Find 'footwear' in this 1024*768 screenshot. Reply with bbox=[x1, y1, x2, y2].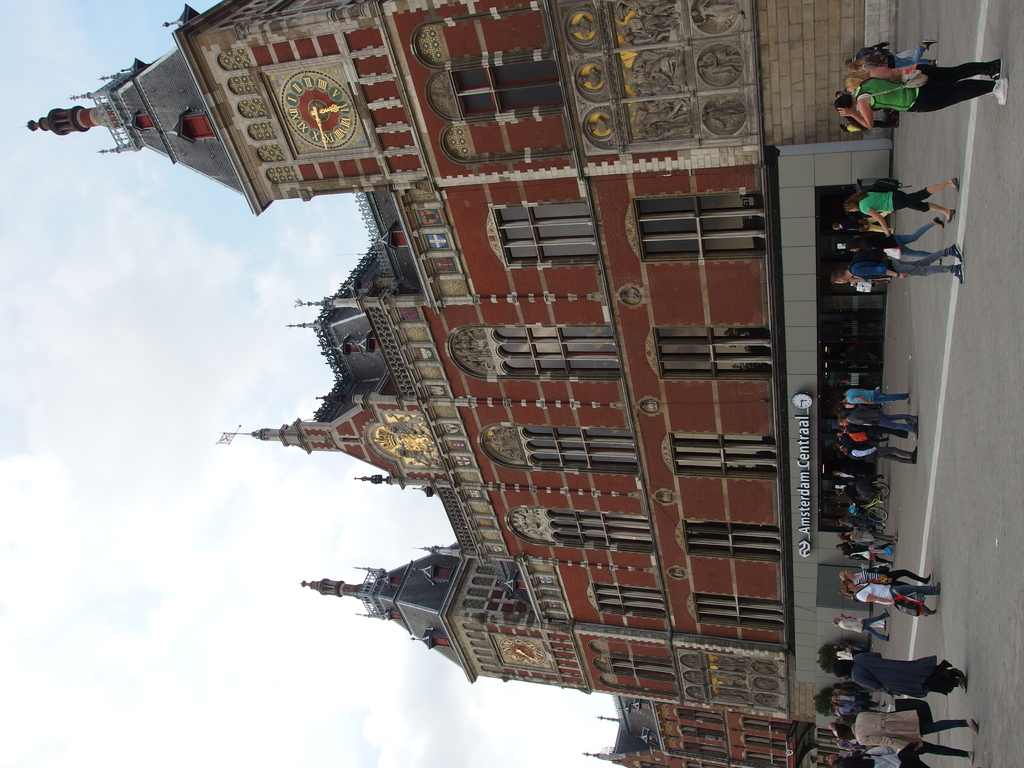
bbox=[884, 634, 892, 641].
